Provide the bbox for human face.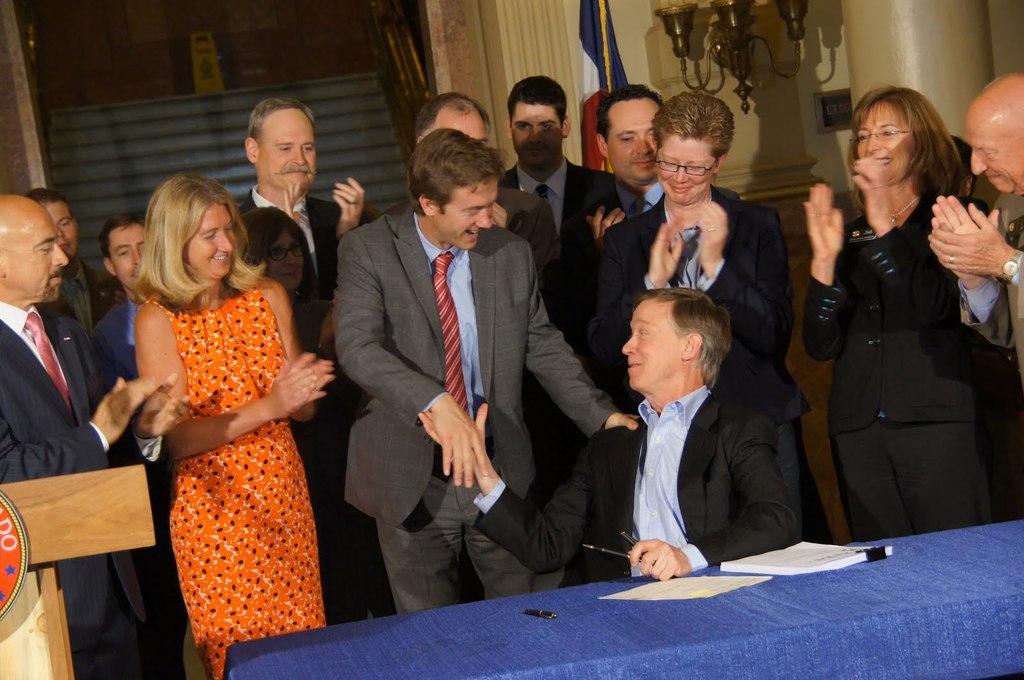
left=264, top=227, right=303, bottom=294.
